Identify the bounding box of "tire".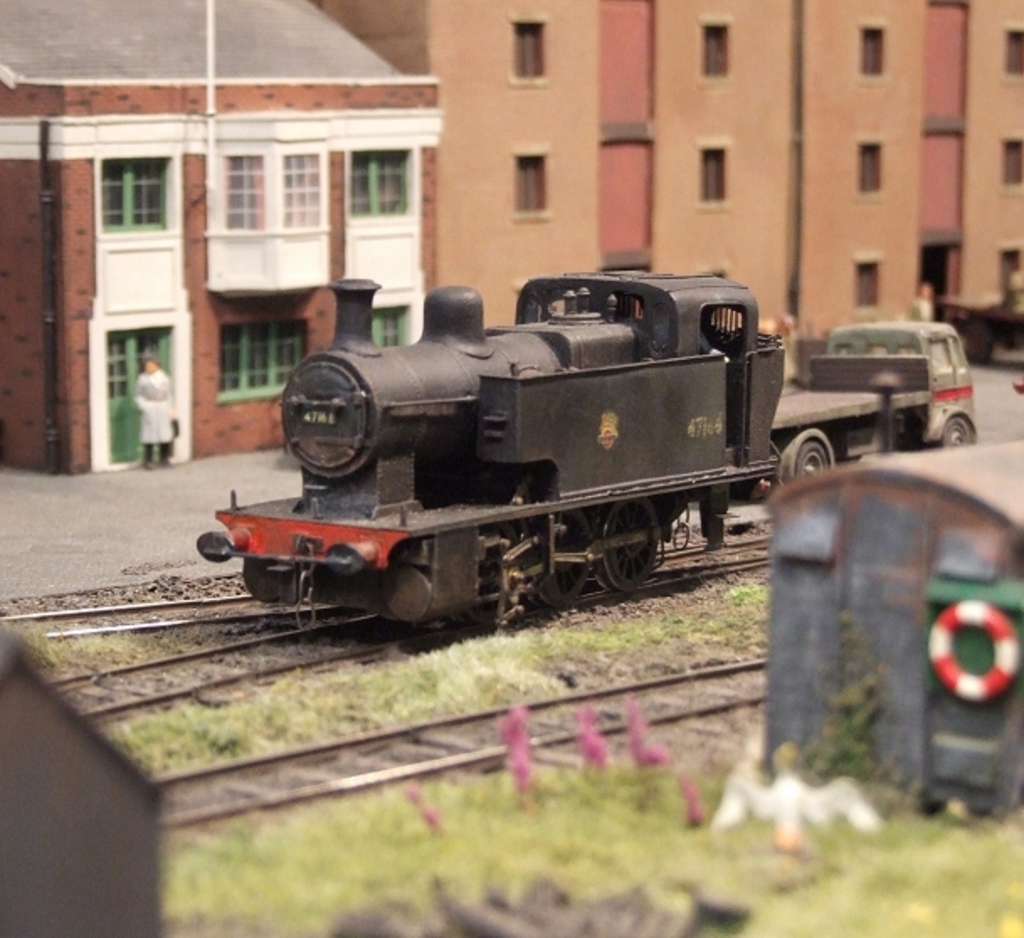
rect(933, 414, 975, 451).
